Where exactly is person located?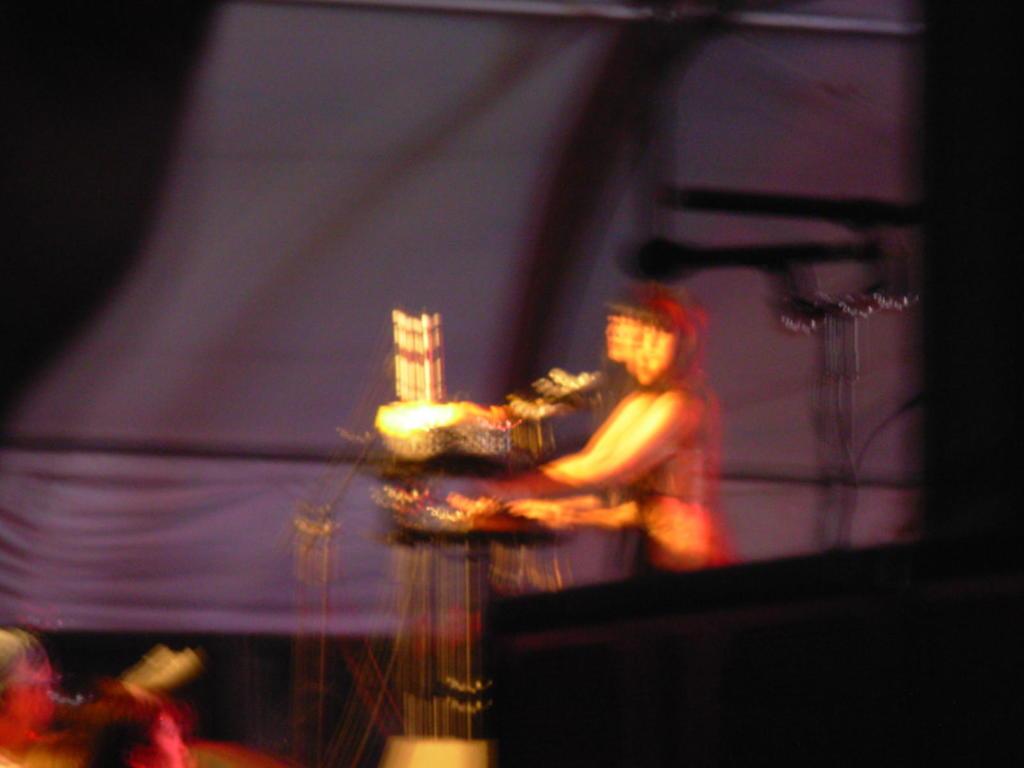
Its bounding box is select_region(500, 291, 740, 579).
